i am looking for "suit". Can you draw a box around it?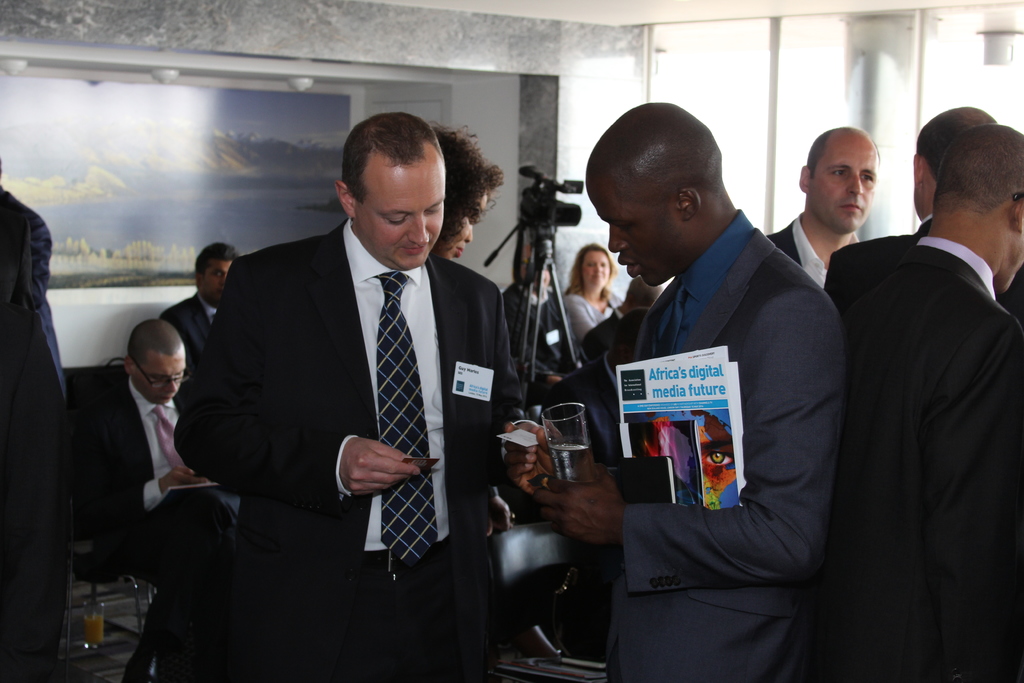
Sure, the bounding box is bbox=[175, 139, 520, 648].
